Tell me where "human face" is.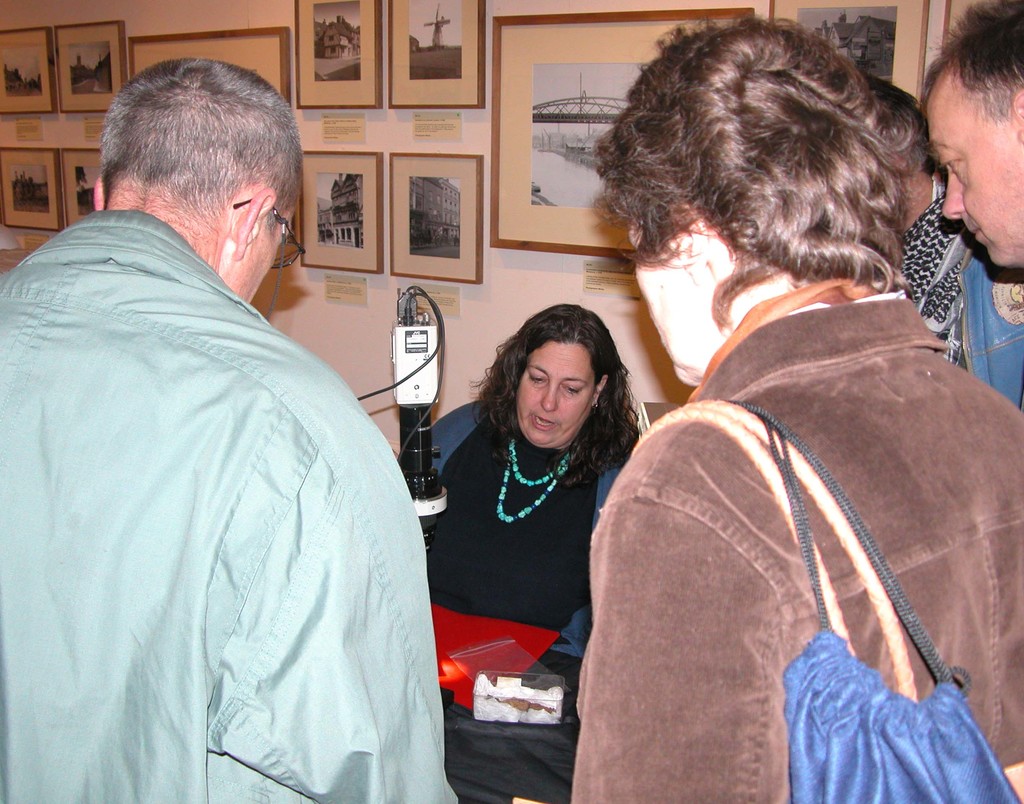
"human face" is at x1=229 y1=205 x2=297 y2=305.
